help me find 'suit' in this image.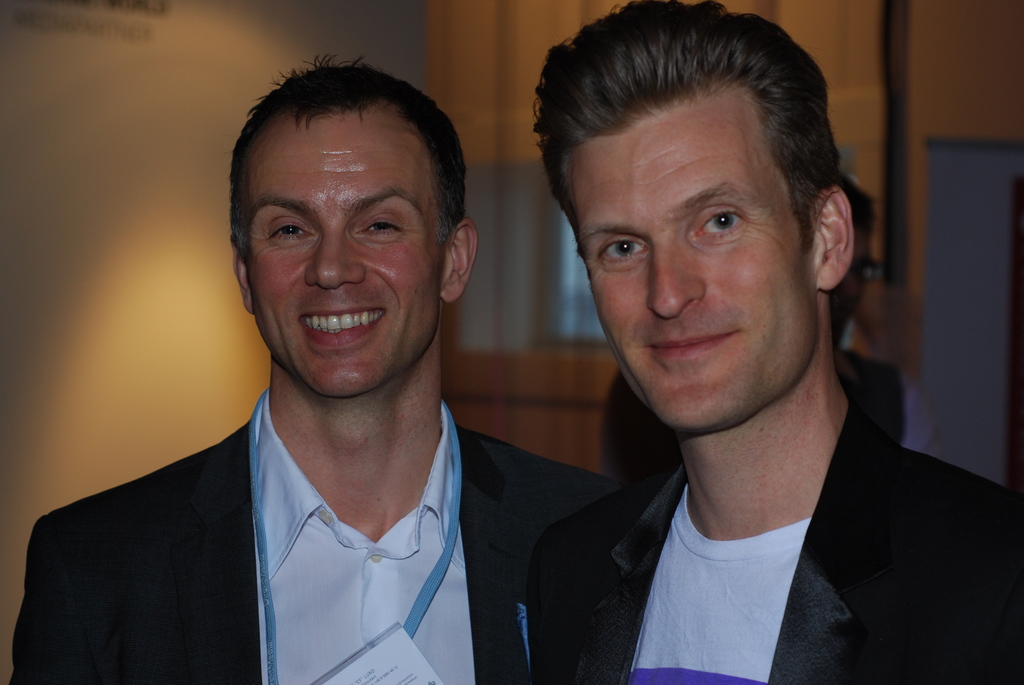
Found it: 7,418,627,684.
